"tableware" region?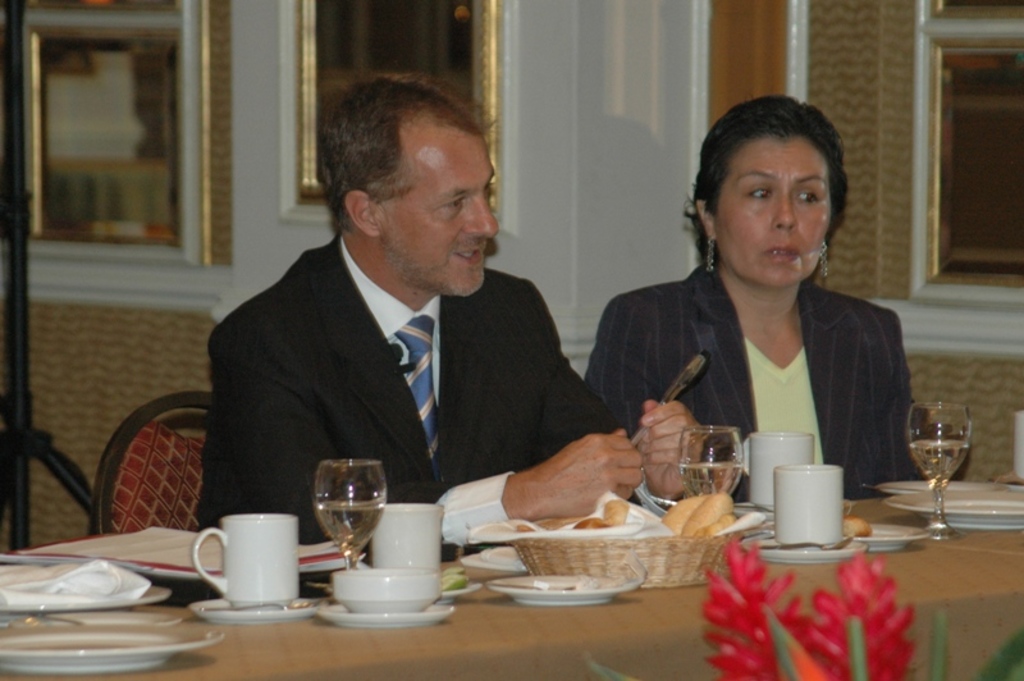
{"x1": 483, "y1": 573, "x2": 645, "y2": 609}
